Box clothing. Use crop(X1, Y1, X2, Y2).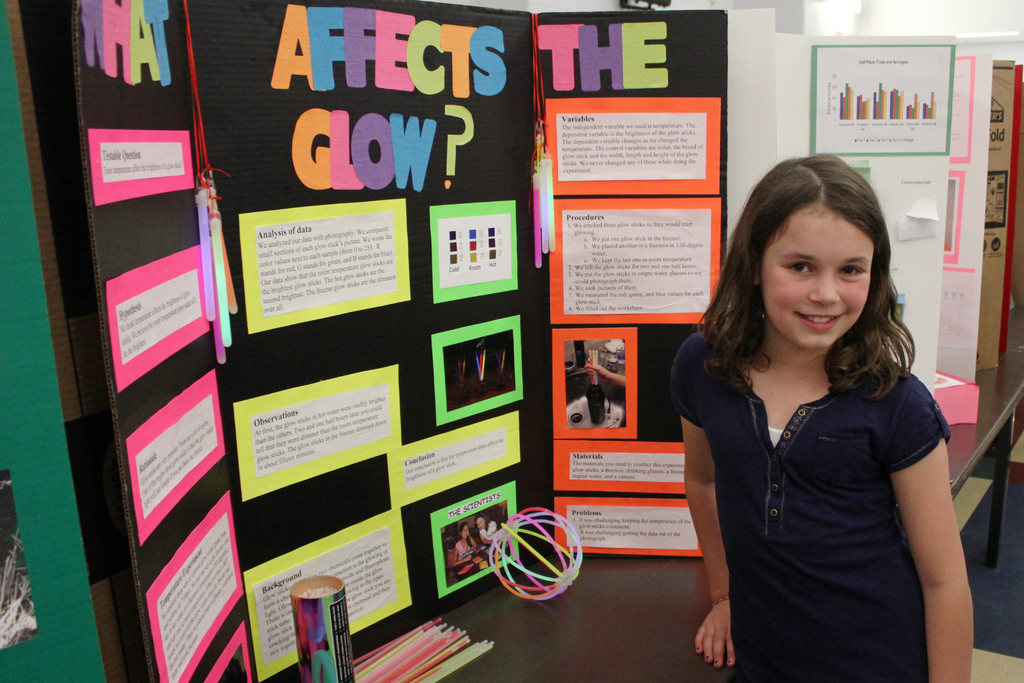
crop(478, 520, 498, 543).
